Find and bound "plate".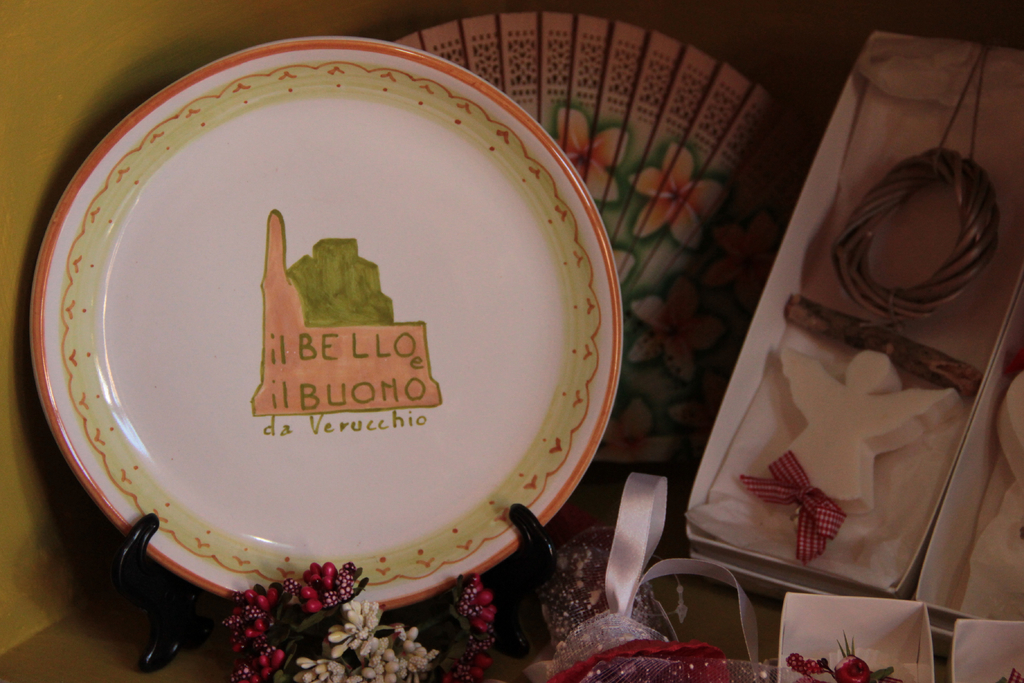
Bound: (left=33, top=37, right=632, bottom=620).
